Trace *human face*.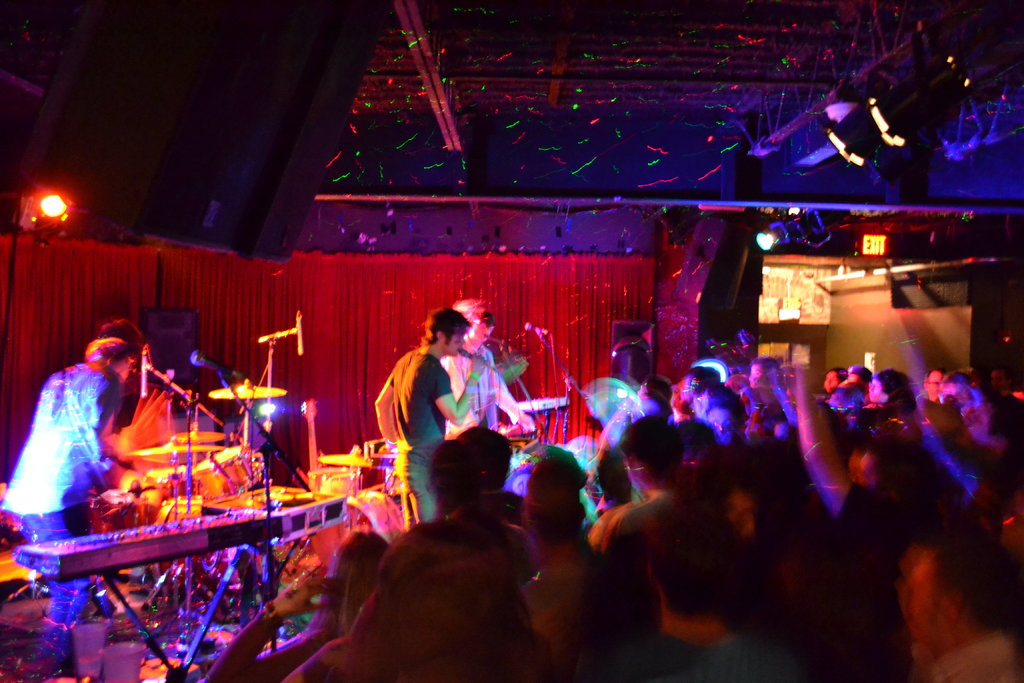
Traced to bbox=[678, 376, 694, 404].
